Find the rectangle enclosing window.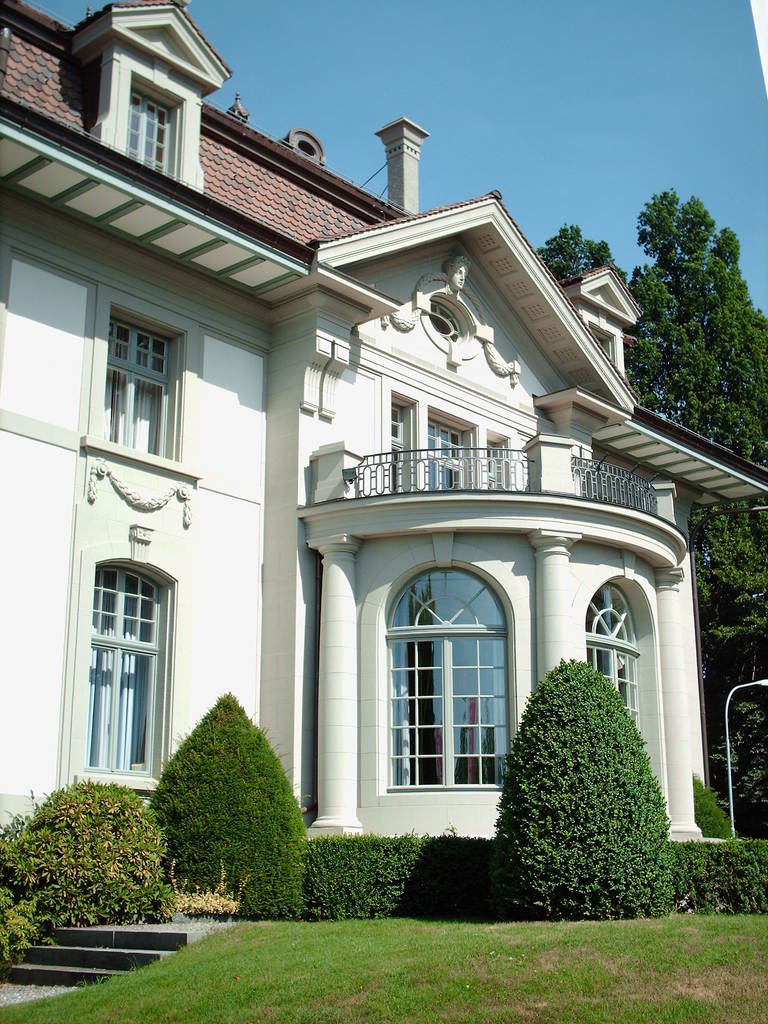
[left=121, top=56, right=191, bottom=182].
